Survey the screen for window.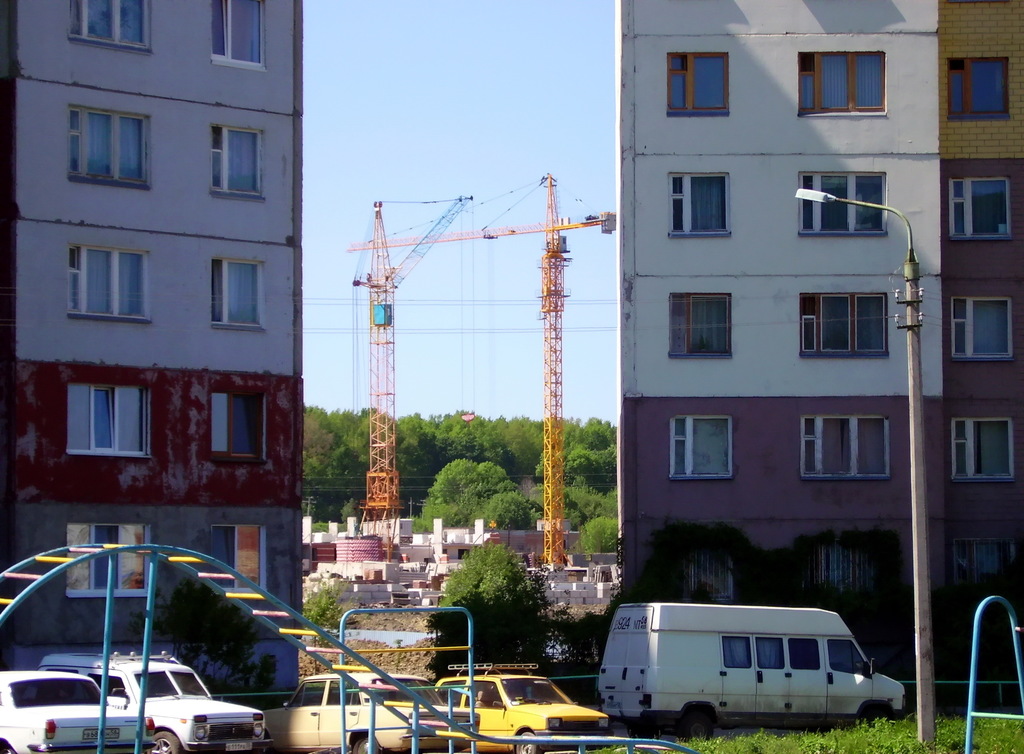
Survey found: [211, 0, 266, 68].
